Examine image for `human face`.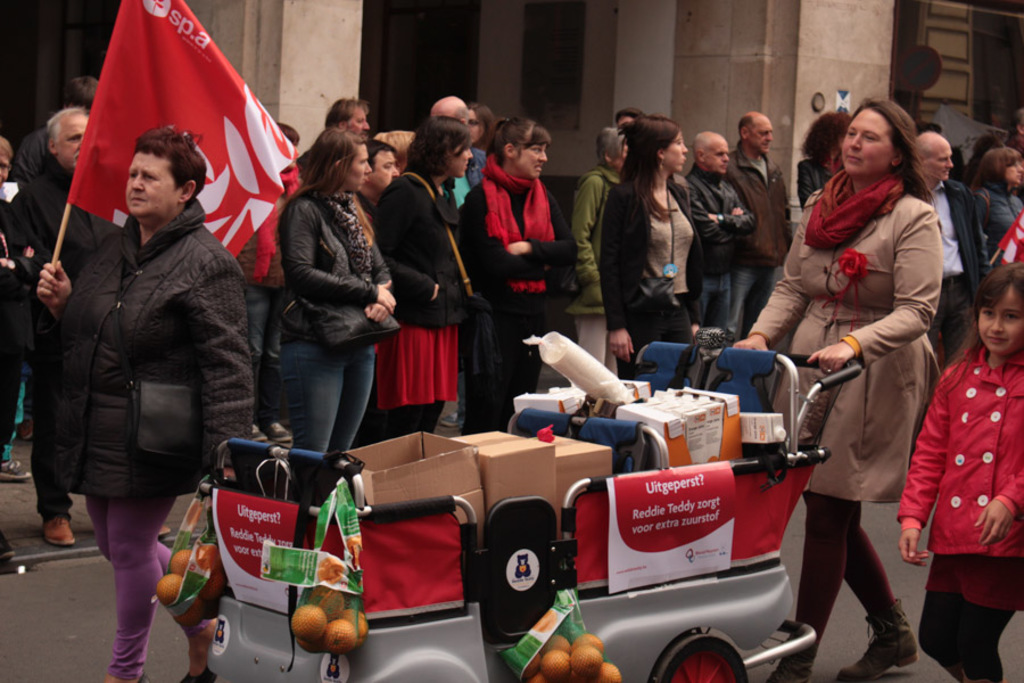
Examination result: 749, 113, 774, 154.
